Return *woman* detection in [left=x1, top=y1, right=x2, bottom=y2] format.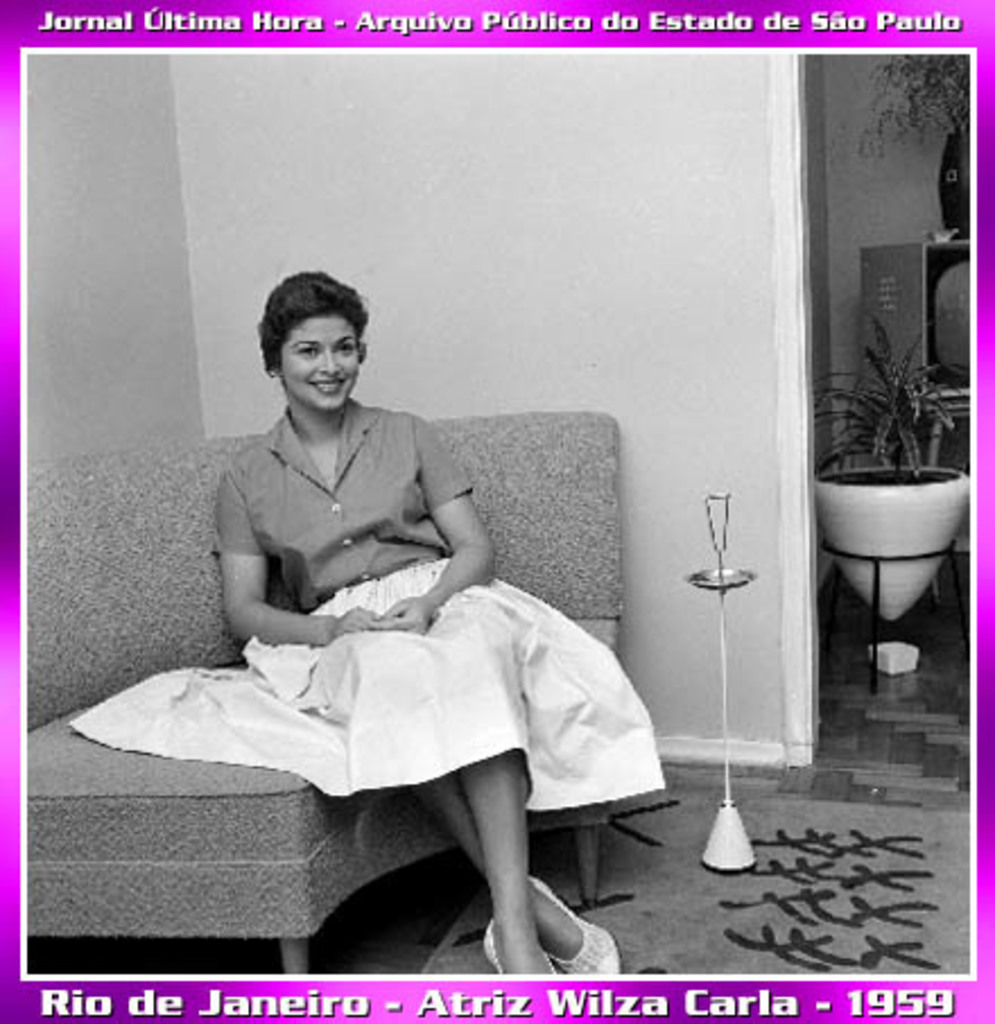
[left=140, top=289, right=635, bottom=931].
